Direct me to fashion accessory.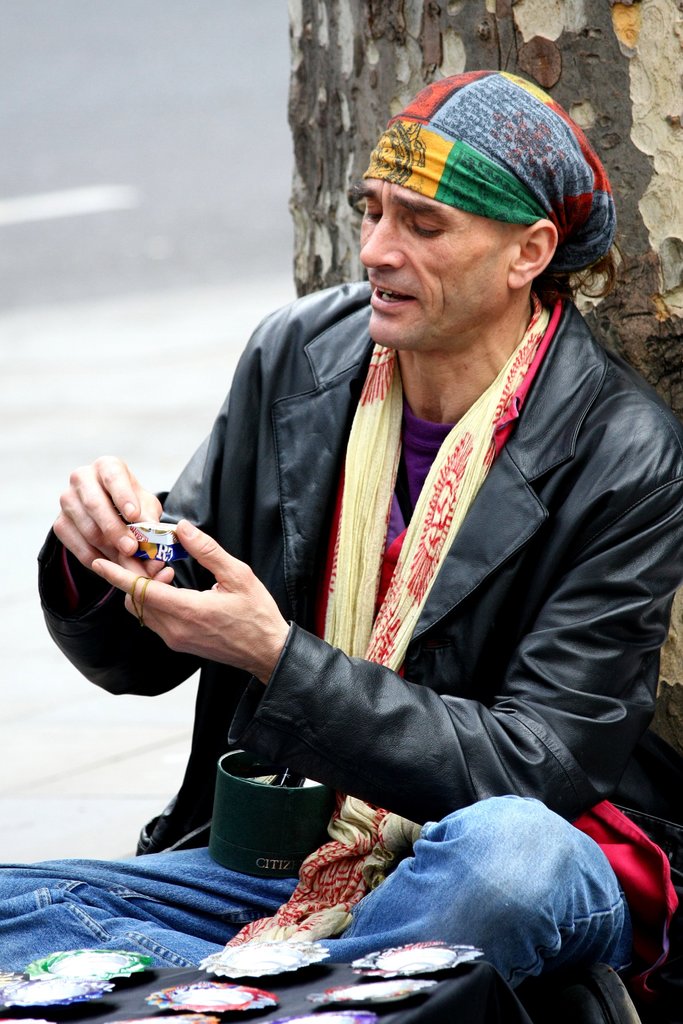
Direction: bbox=[358, 70, 613, 321].
